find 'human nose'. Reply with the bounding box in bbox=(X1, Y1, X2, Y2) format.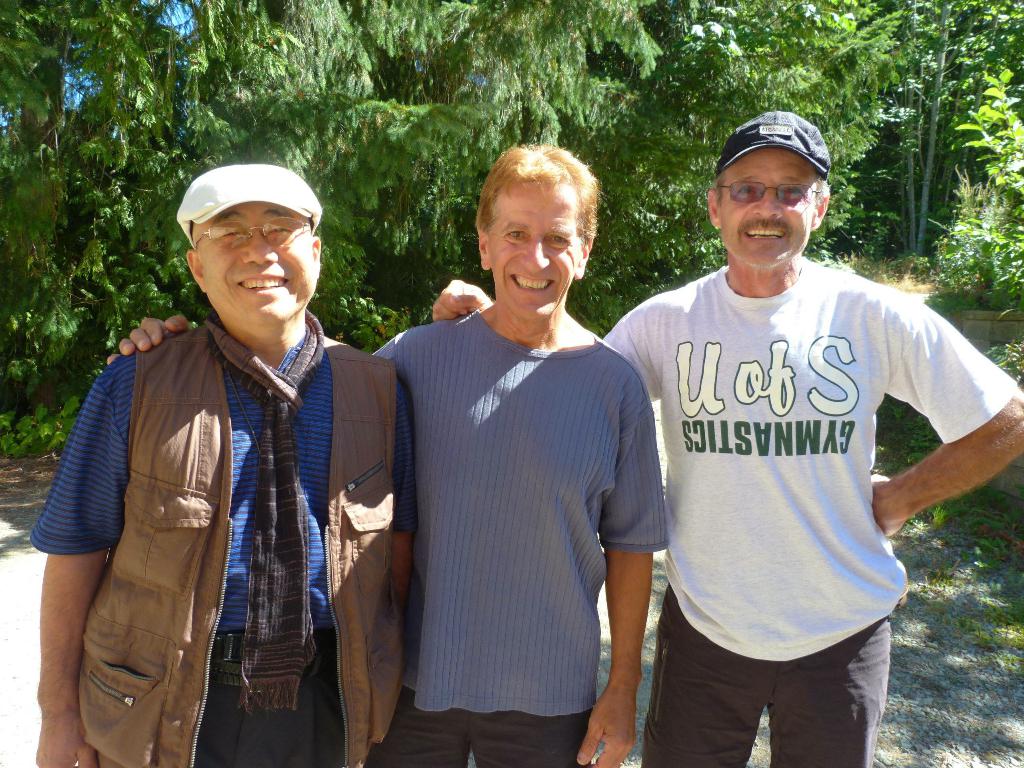
bbox=(241, 236, 276, 261).
